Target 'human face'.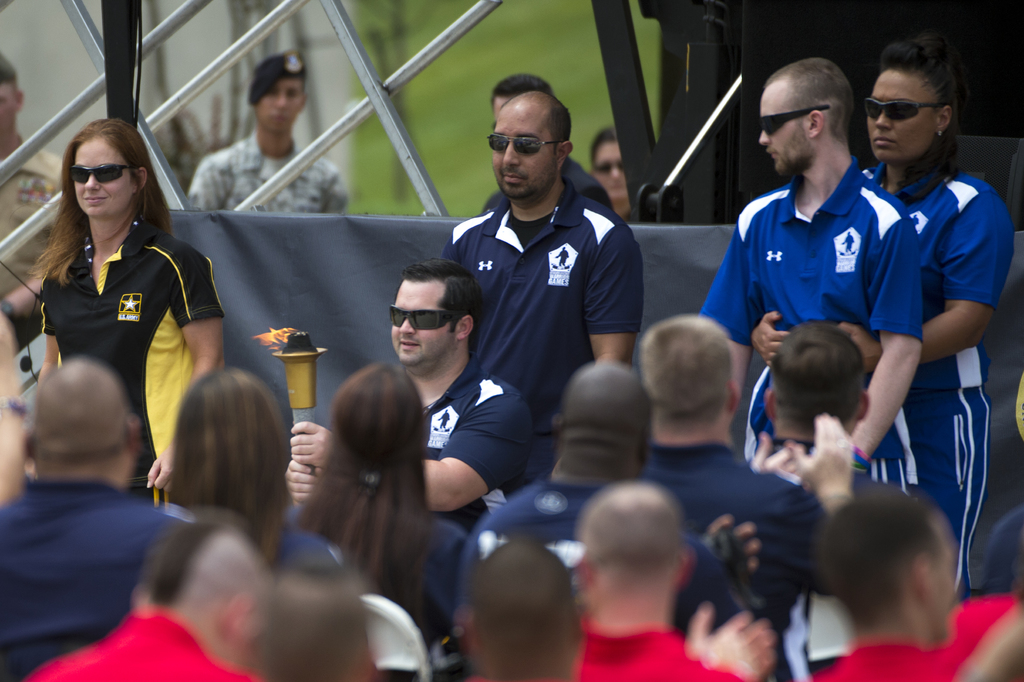
Target region: <region>490, 105, 557, 197</region>.
